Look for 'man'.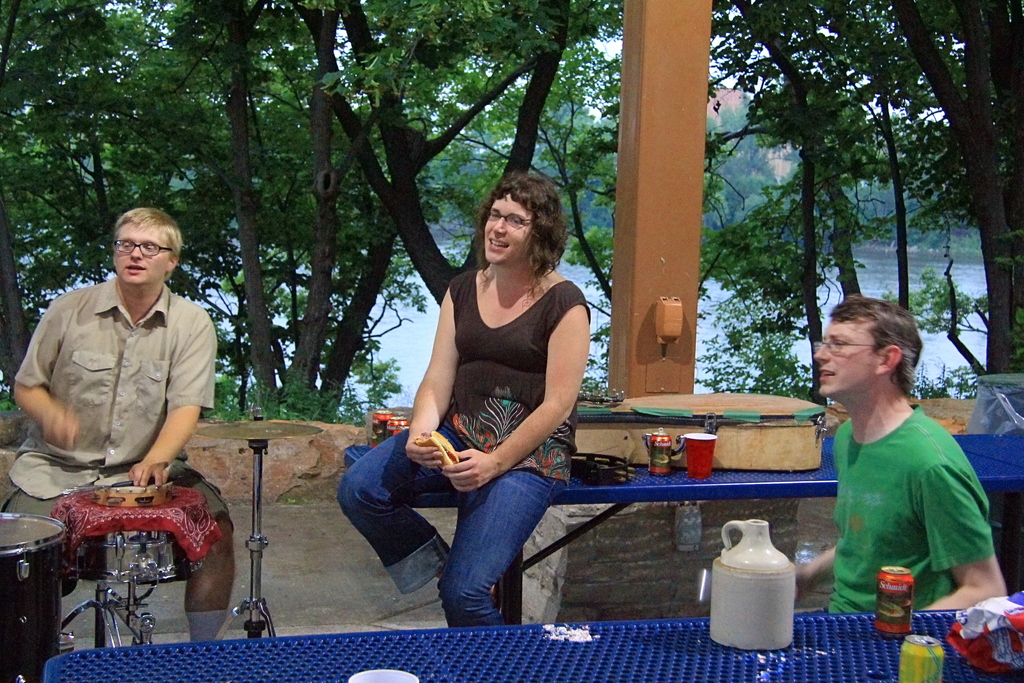
Found: <box>0,205,236,646</box>.
